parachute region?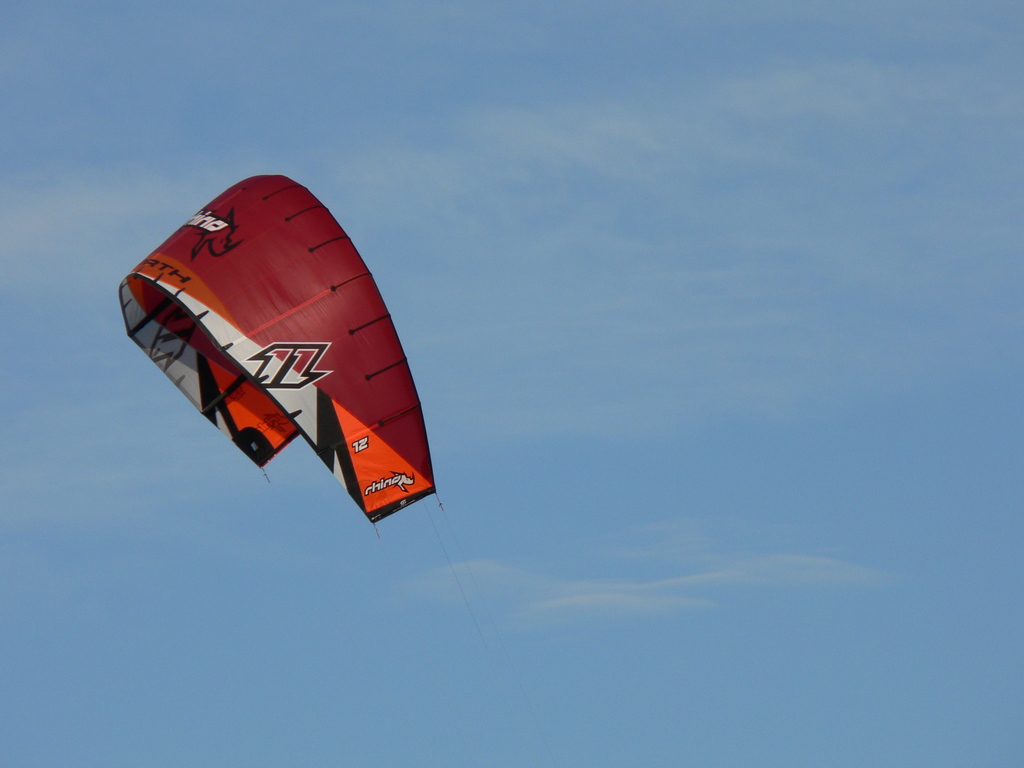
(x1=120, y1=177, x2=436, y2=522)
